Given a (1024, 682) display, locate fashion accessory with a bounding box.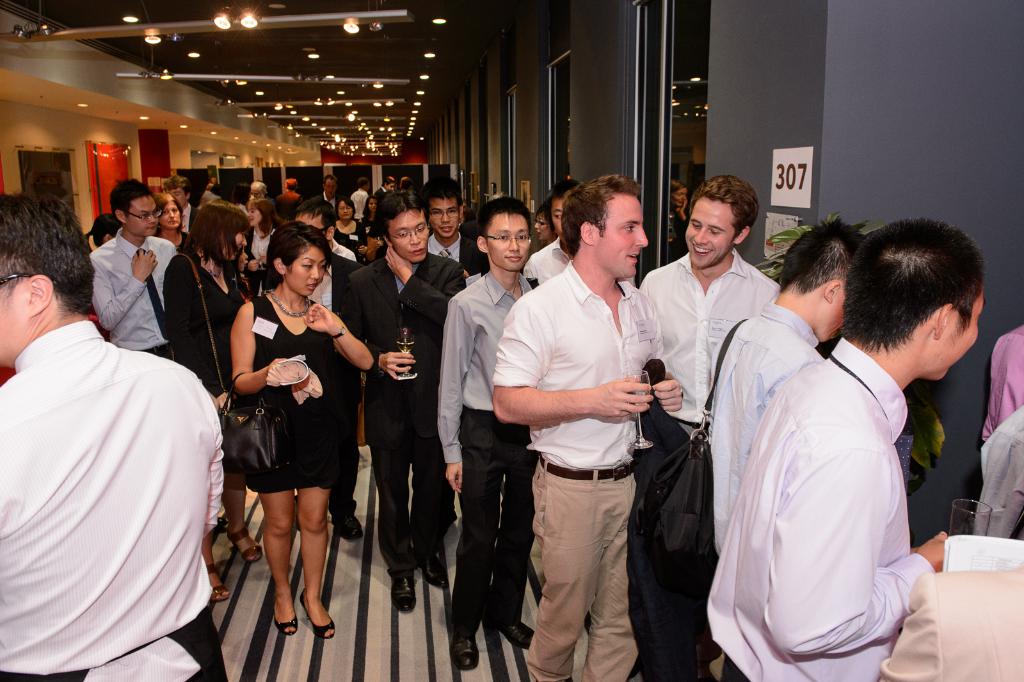
Located: l=384, t=224, r=429, b=238.
